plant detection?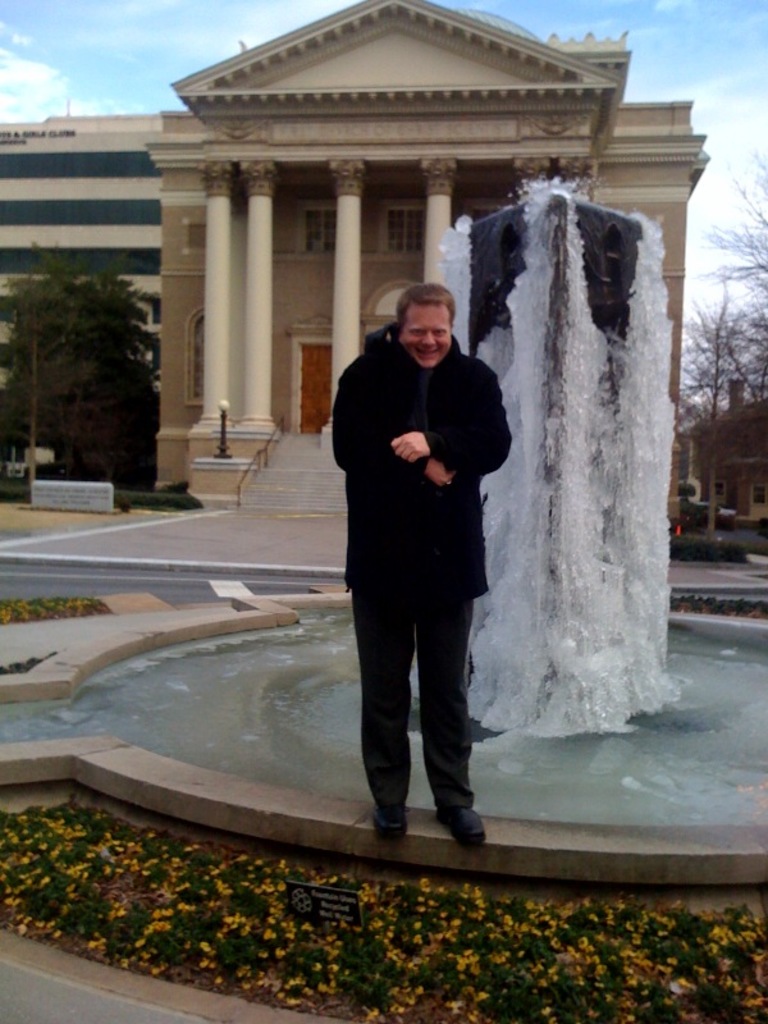
669:586:767:628
